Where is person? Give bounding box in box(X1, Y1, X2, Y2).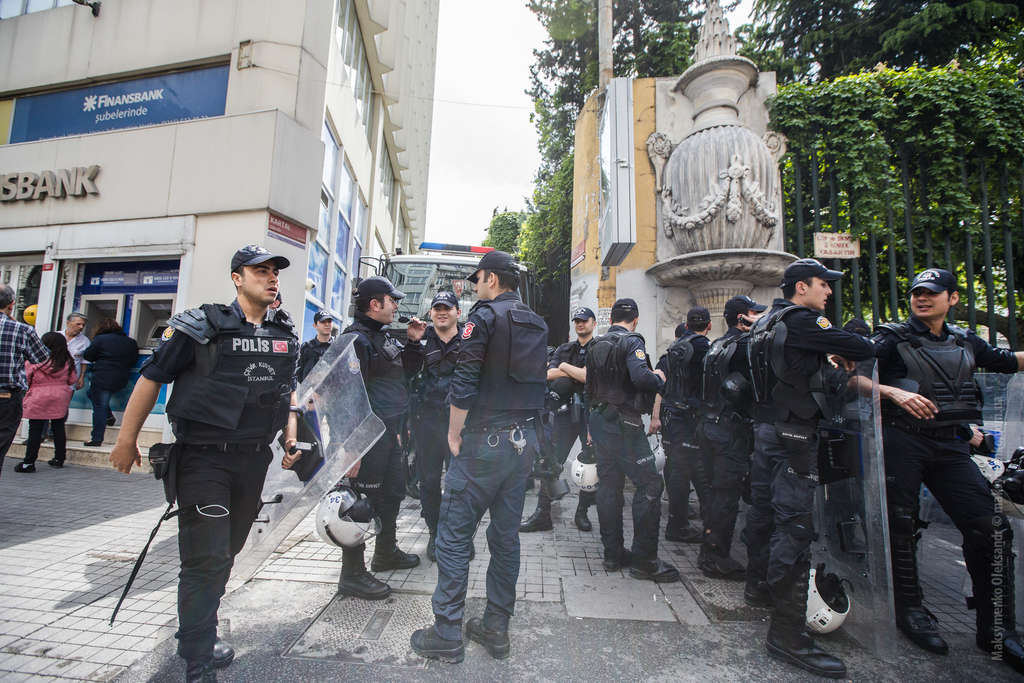
box(701, 295, 764, 573).
